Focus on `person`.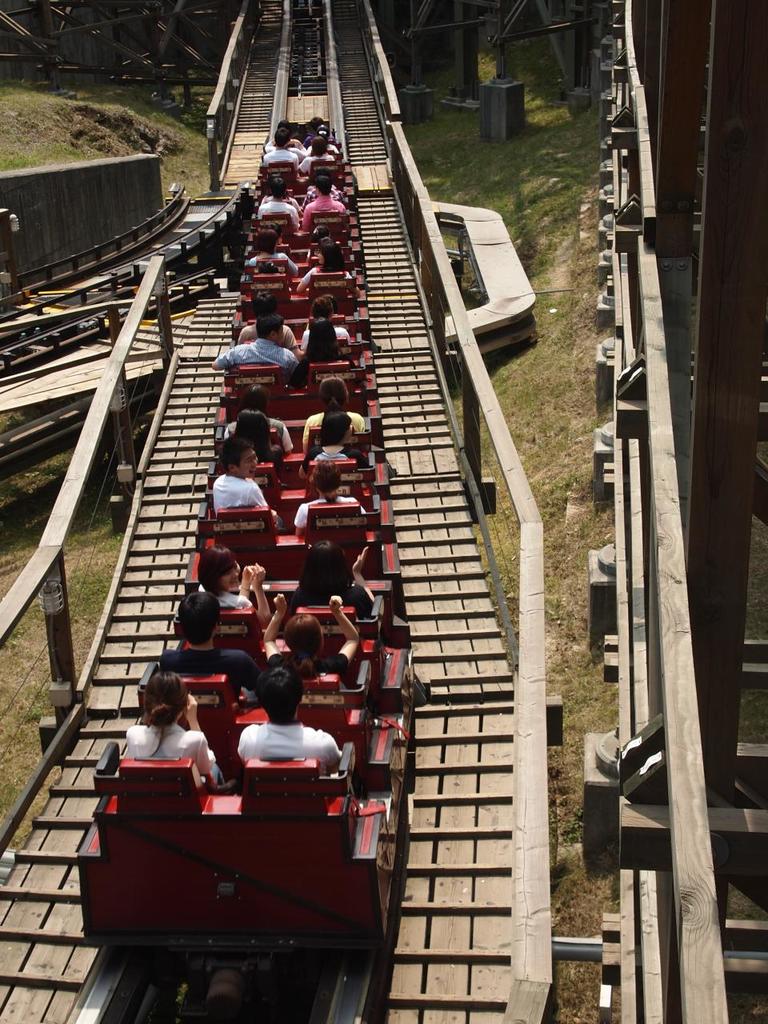
Focused at crop(299, 246, 361, 292).
